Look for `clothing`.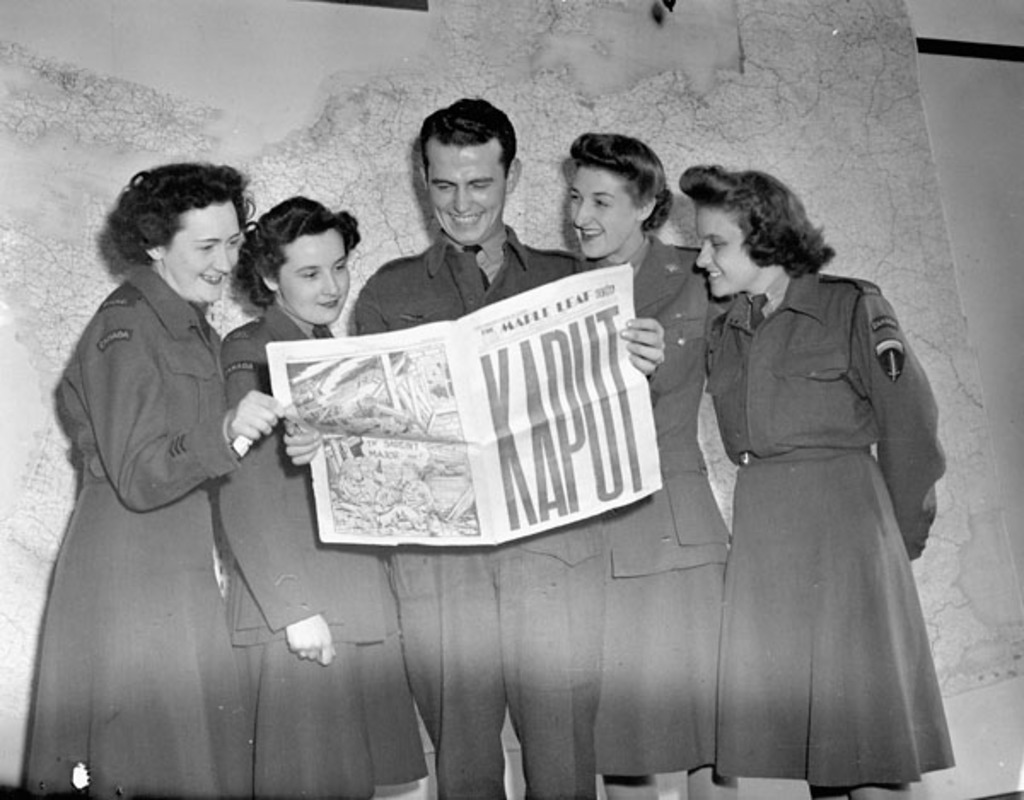
Found: <bbox>345, 229, 589, 798</bbox>.
